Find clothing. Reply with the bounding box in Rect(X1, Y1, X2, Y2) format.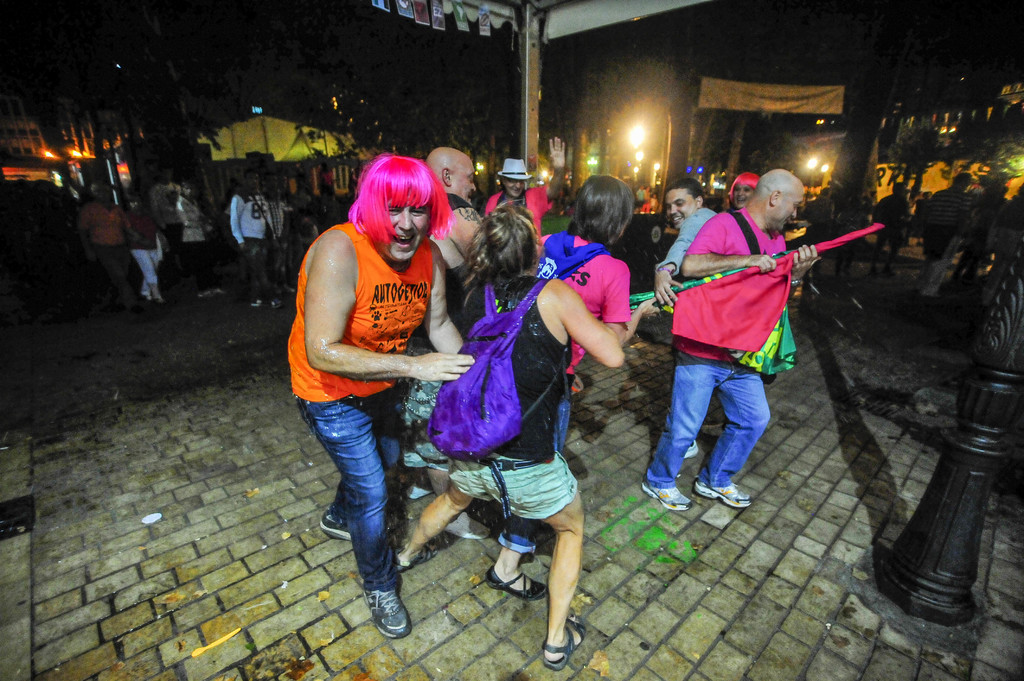
Rect(666, 192, 829, 472).
